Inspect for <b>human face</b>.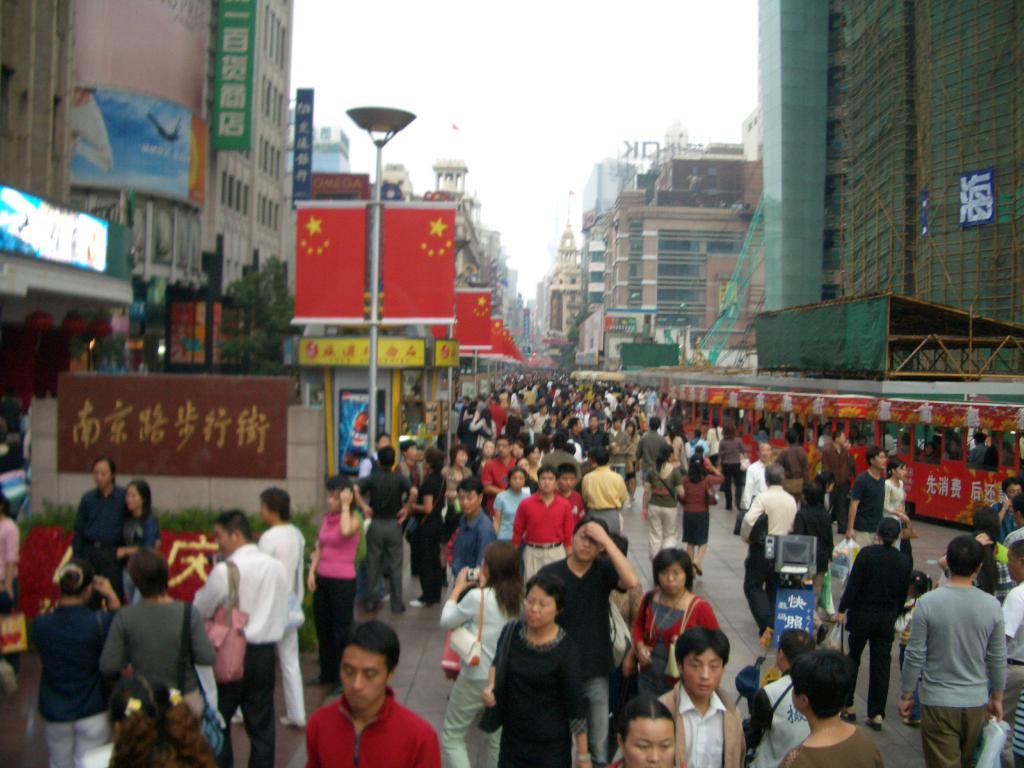
Inspection: <region>873, 451, 885, 468</region>.
